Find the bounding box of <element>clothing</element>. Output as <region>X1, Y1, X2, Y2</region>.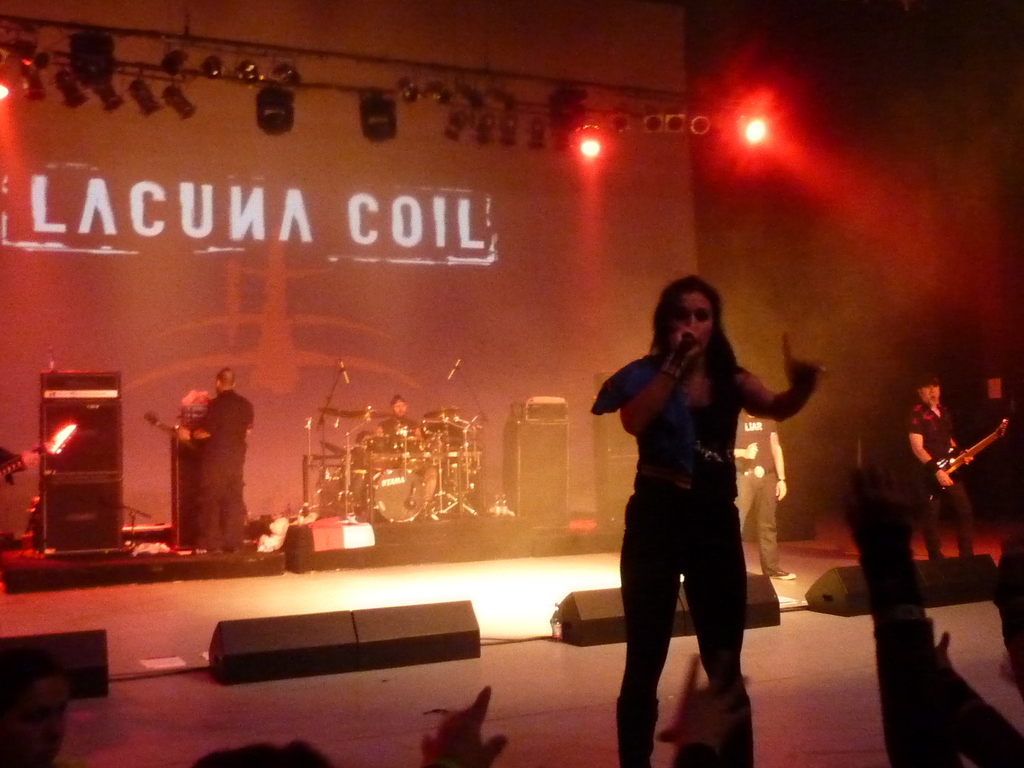
<region>730, 410, 780, 576</region>.
